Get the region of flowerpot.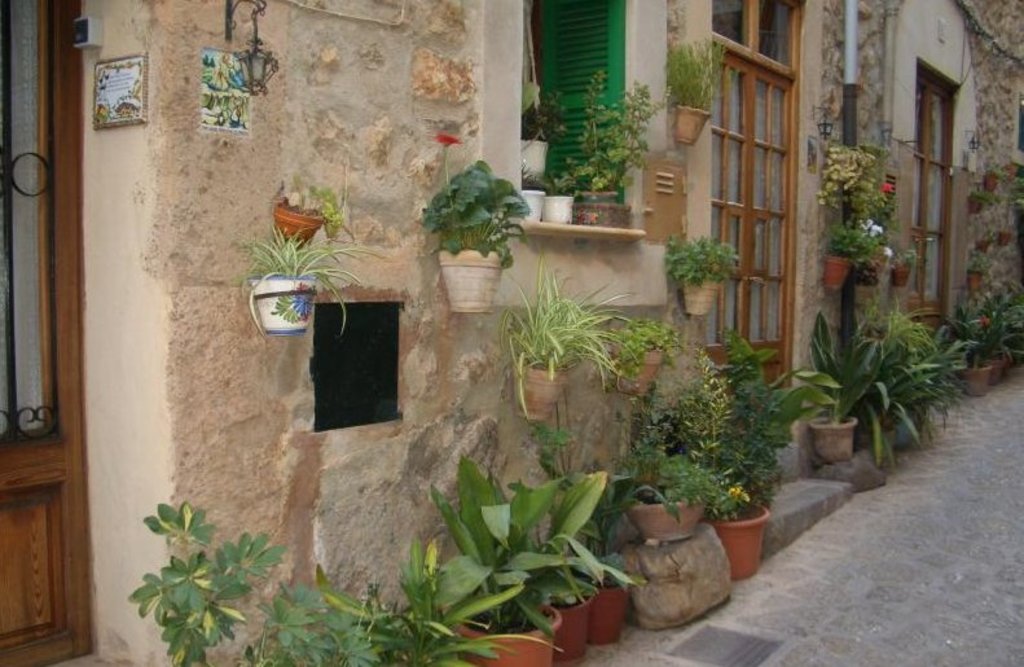
(x1=511, y1=359, x2=570, y2=420).
